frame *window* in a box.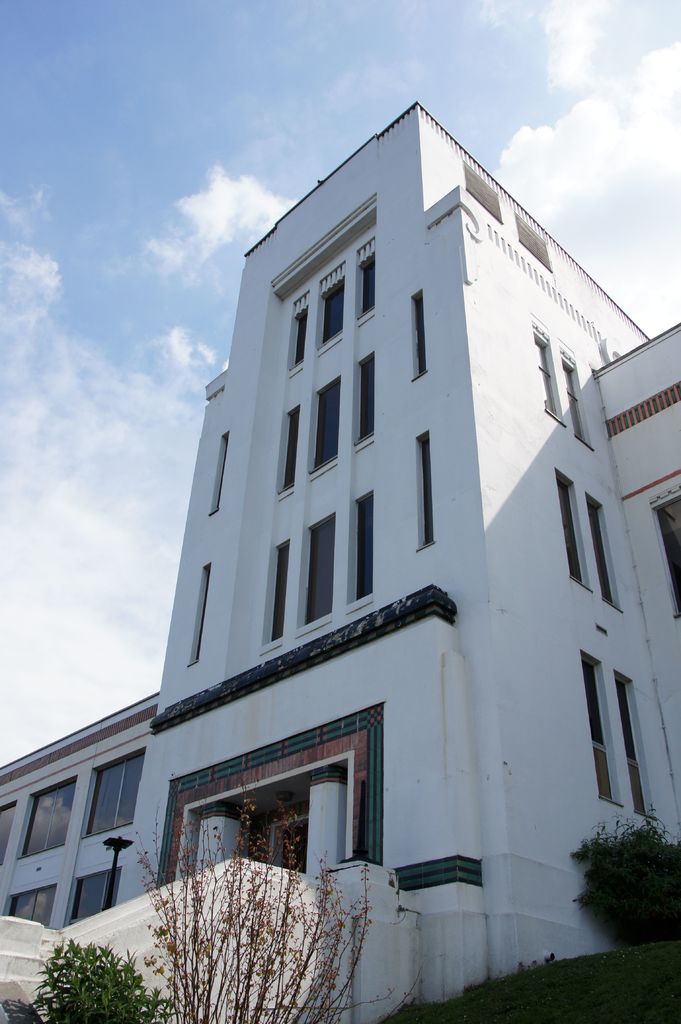
[left=359, top=495, right=375, bottom=595].
